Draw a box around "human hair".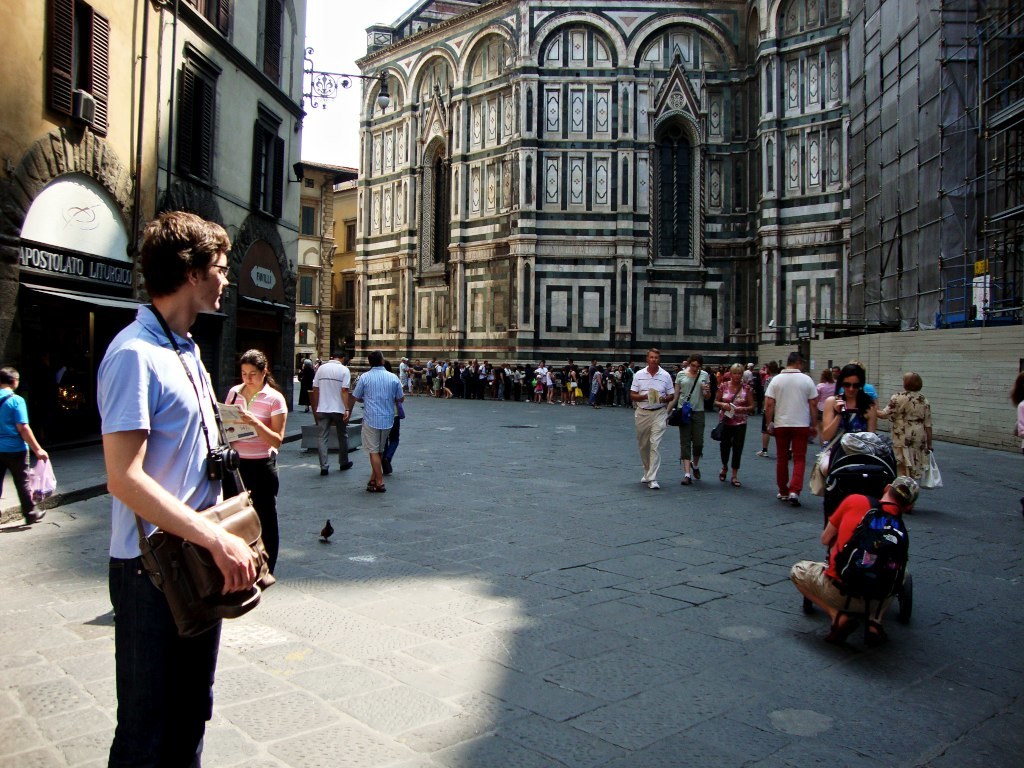
833, 364, 875, 415.
